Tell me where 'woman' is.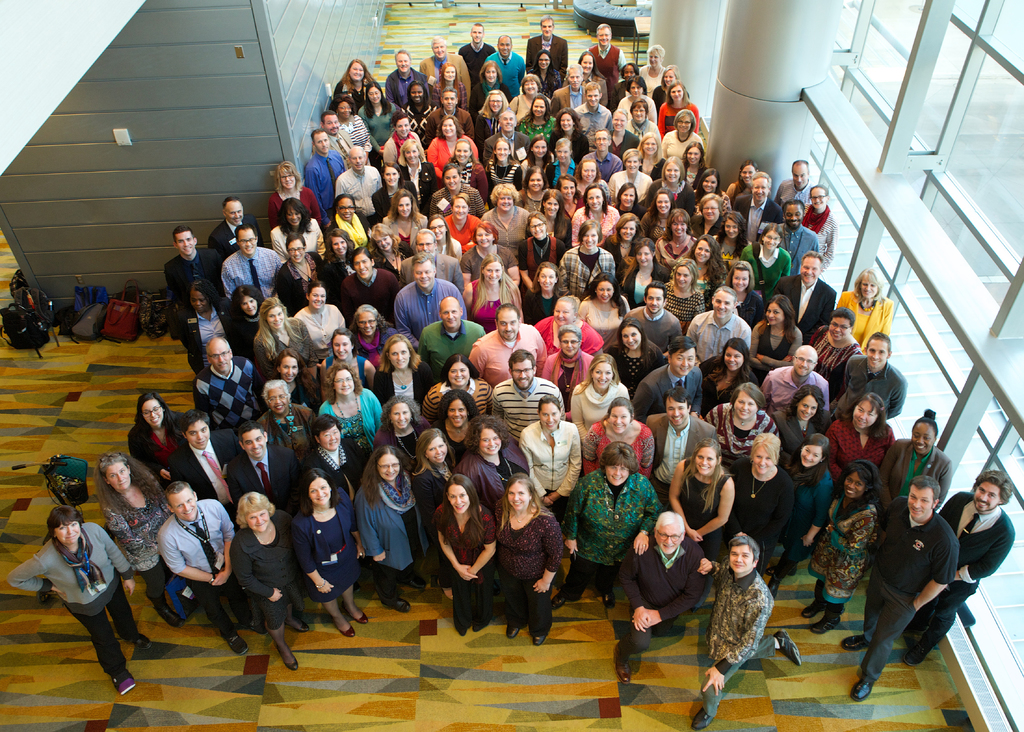
'woman' is at [385,118,417,164].
